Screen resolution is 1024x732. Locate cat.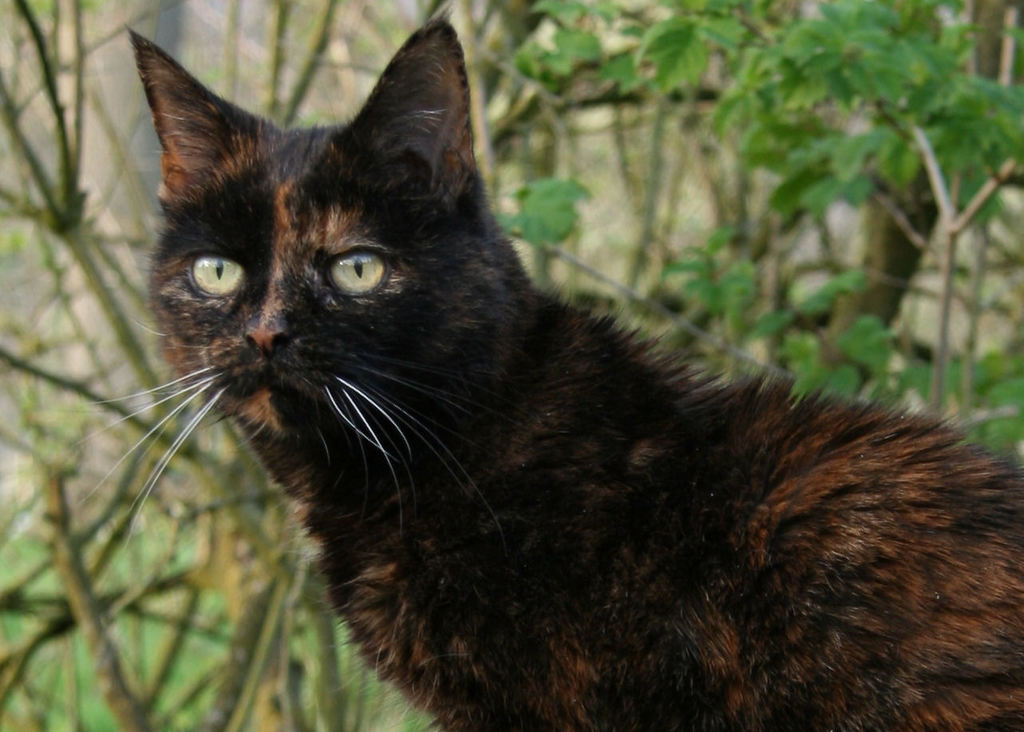
BBox(124, 17, 1023, 731).
